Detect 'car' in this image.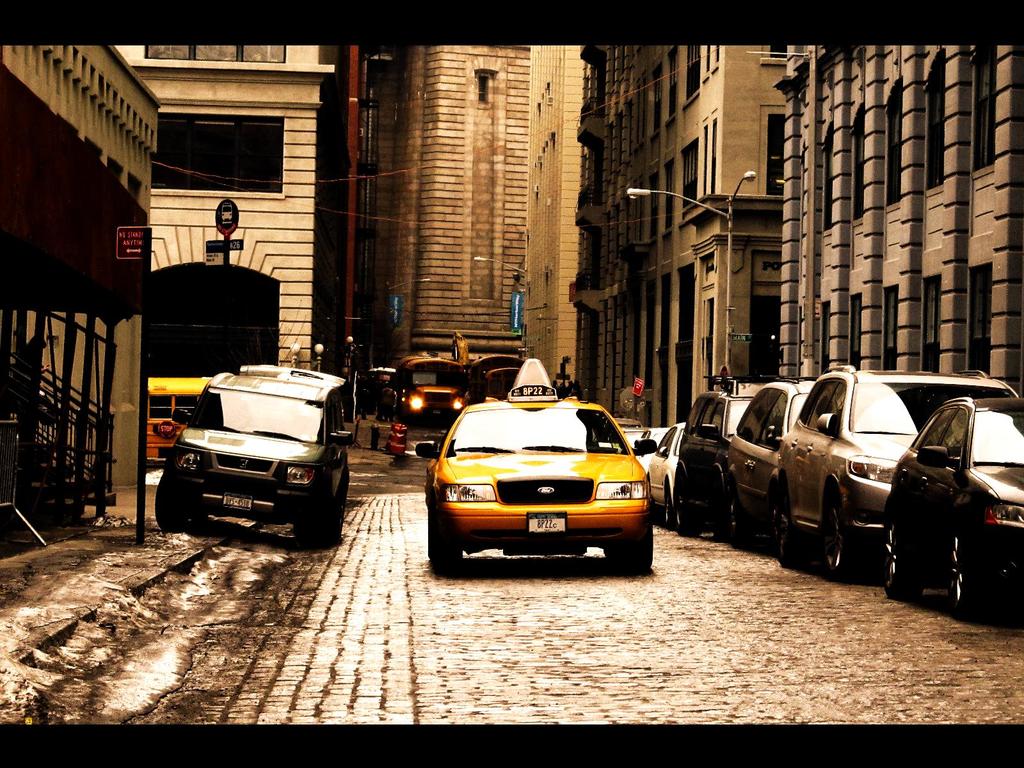
Detection: [left=774, top=362, right=1019, bottom=577].
